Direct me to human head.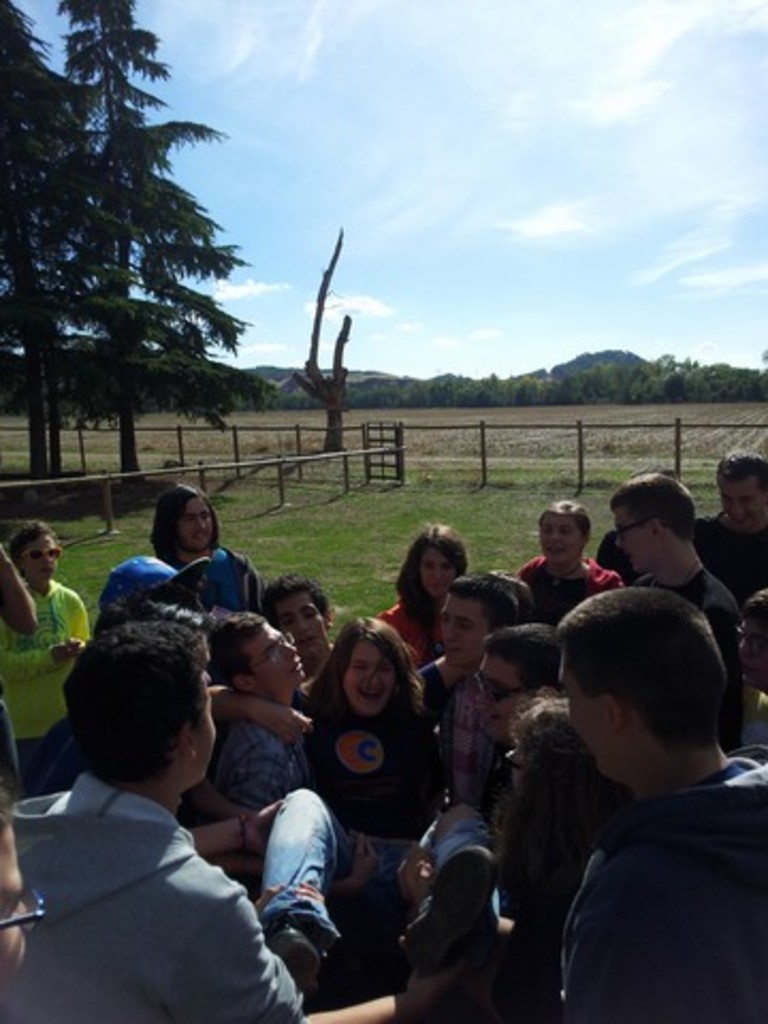
Direction: bbox(405, 523, 469, 602).
